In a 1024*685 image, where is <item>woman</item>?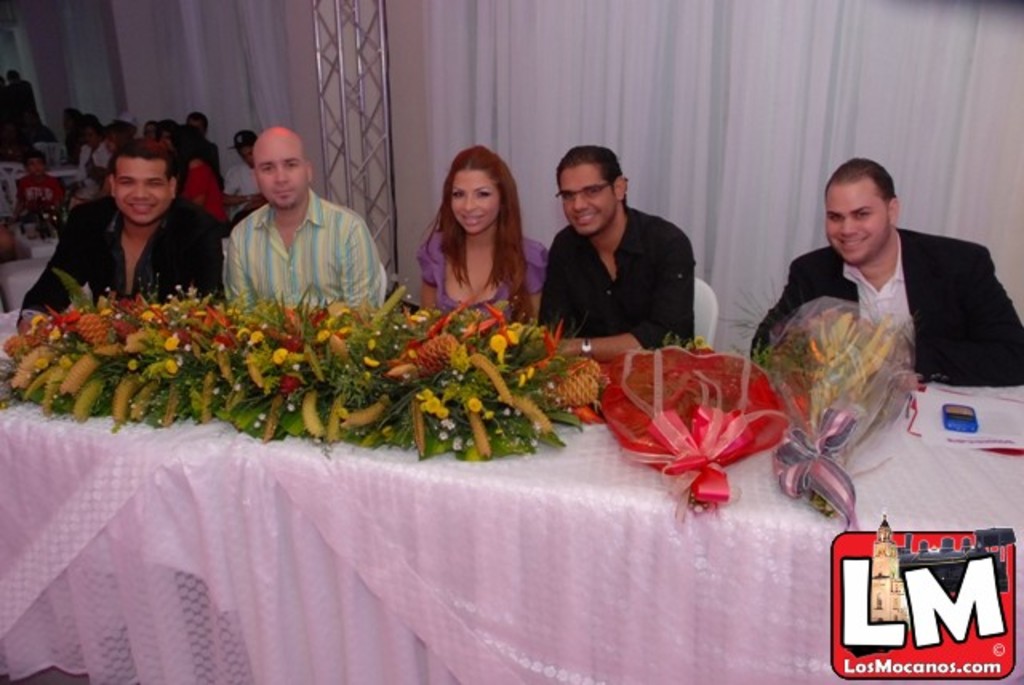
rect(75, 123, 106, 182).
